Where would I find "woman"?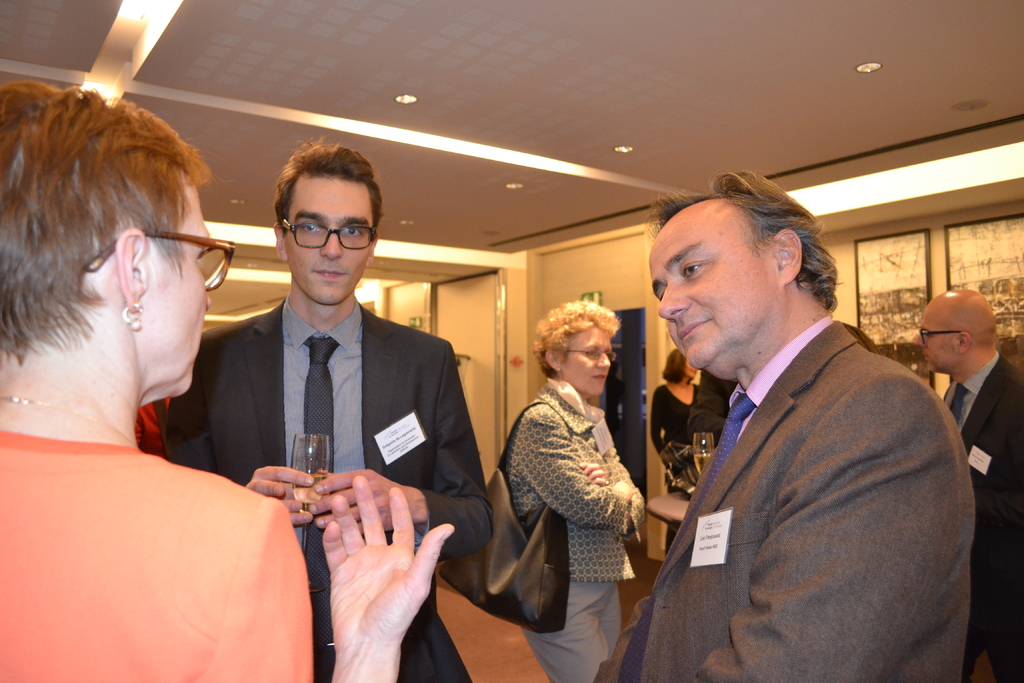
At crop(0, 81, 455, 682).
